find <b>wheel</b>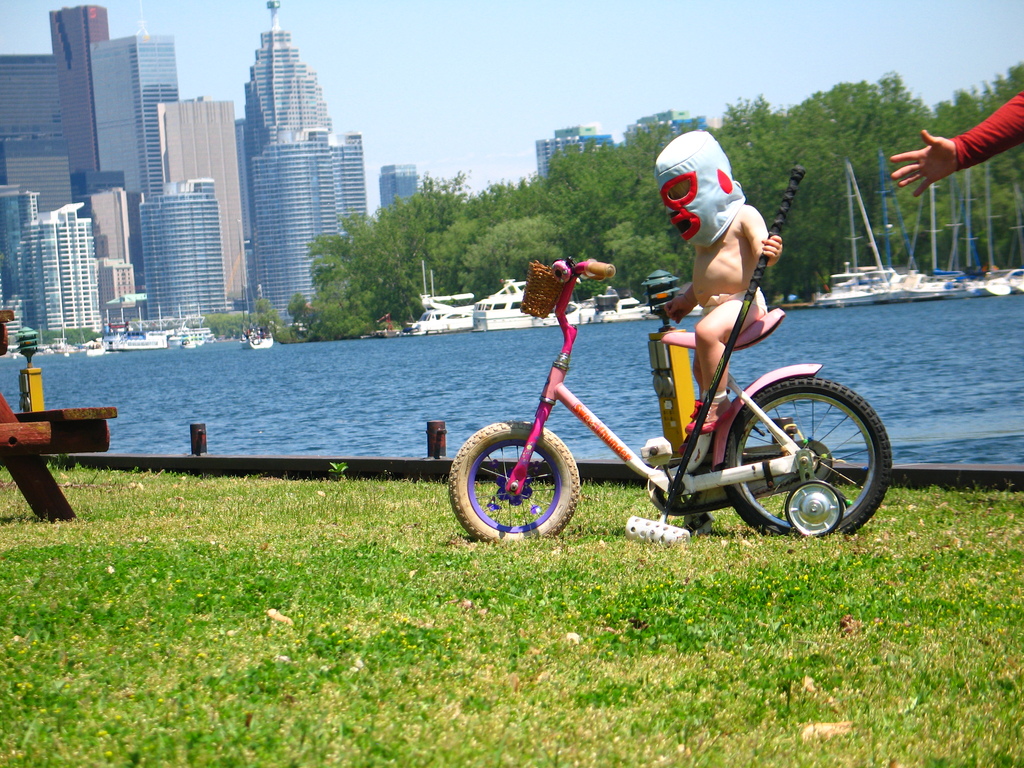
[728, 368, 874, 537]
